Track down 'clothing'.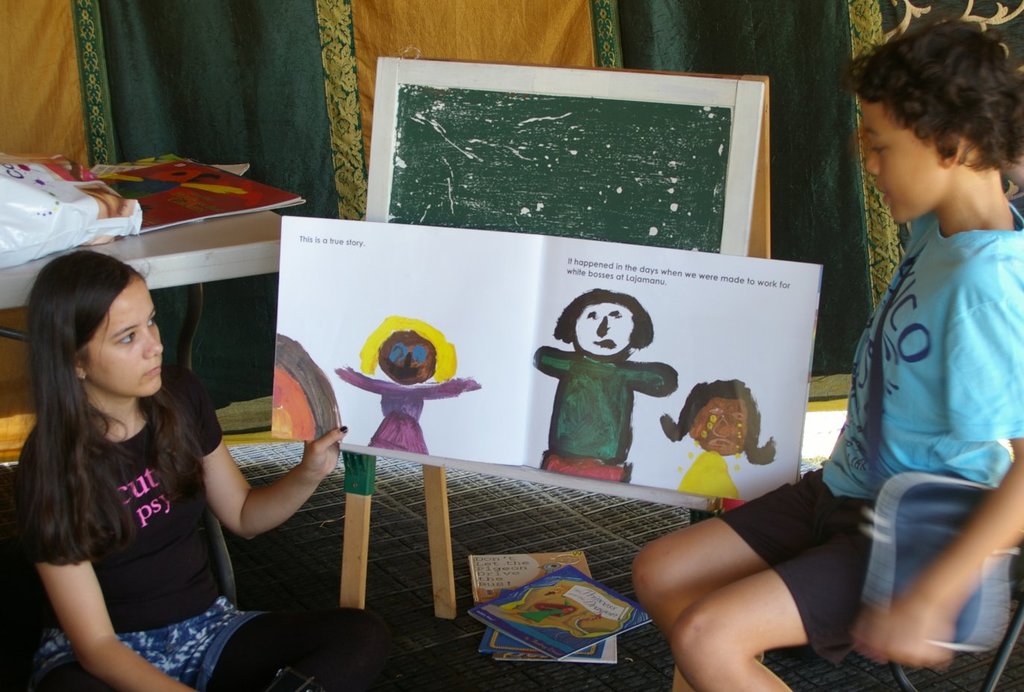
Tracked to 31,360,394,691.
